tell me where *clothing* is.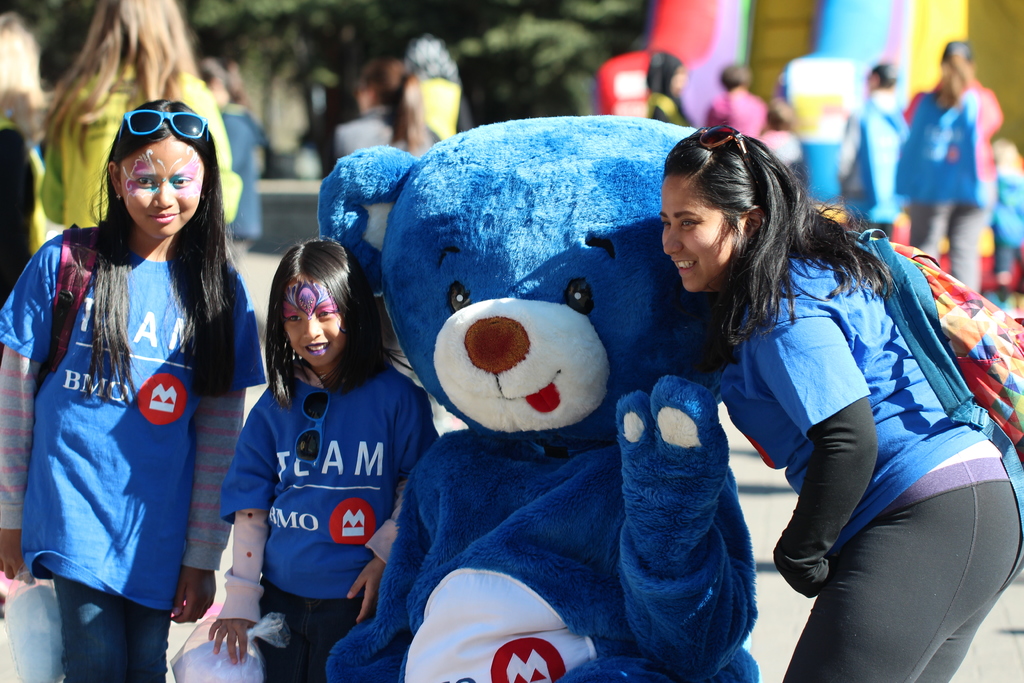
*clothing* is at [left=724, top=238, right=1023, bottom=682].
